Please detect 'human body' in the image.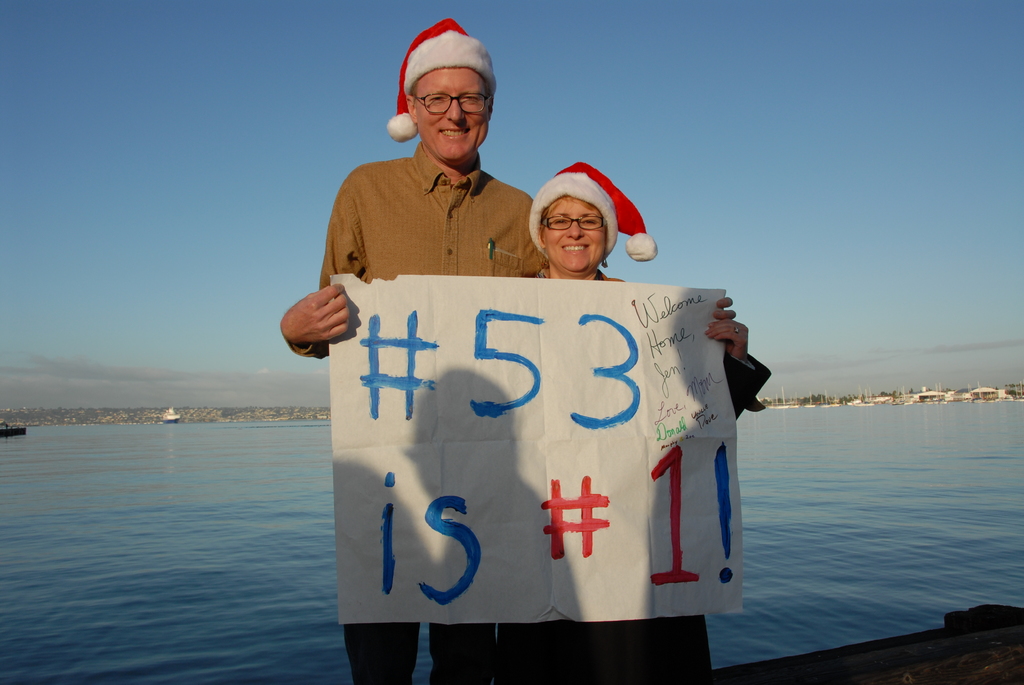
l=271, t=19, r=548, b=684.
